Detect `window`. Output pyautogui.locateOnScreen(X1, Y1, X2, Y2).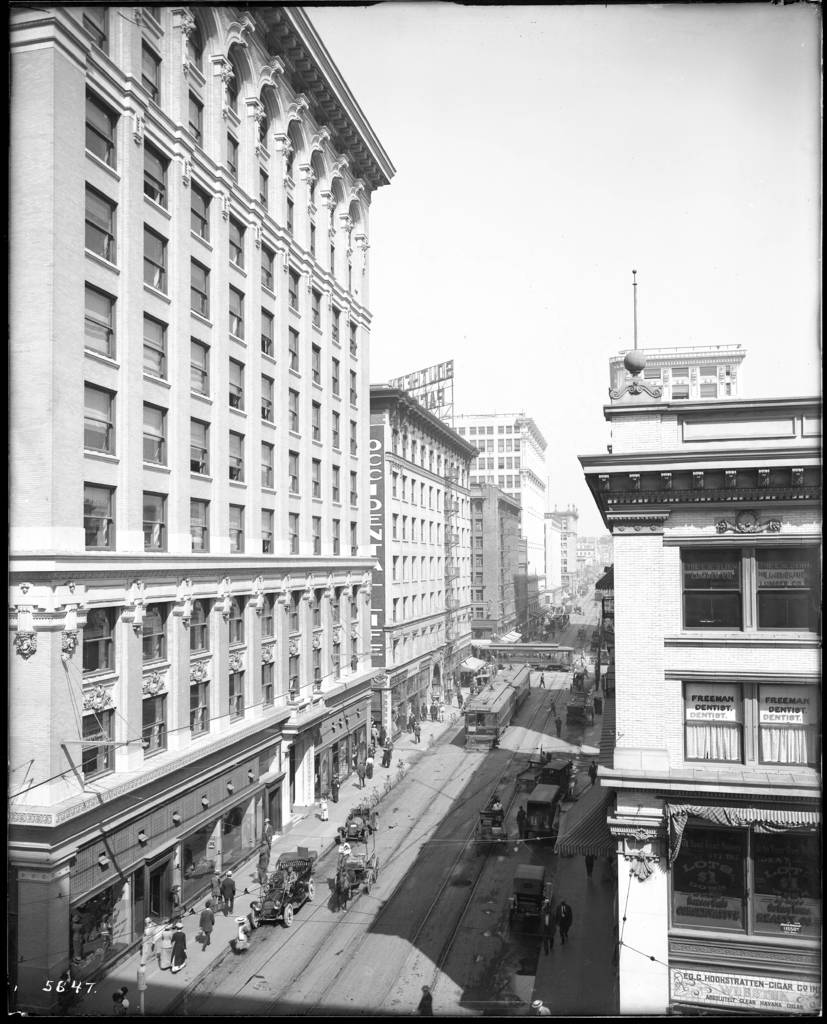
pyautogui.locateOnScreen(326, 518, 342, 545).
